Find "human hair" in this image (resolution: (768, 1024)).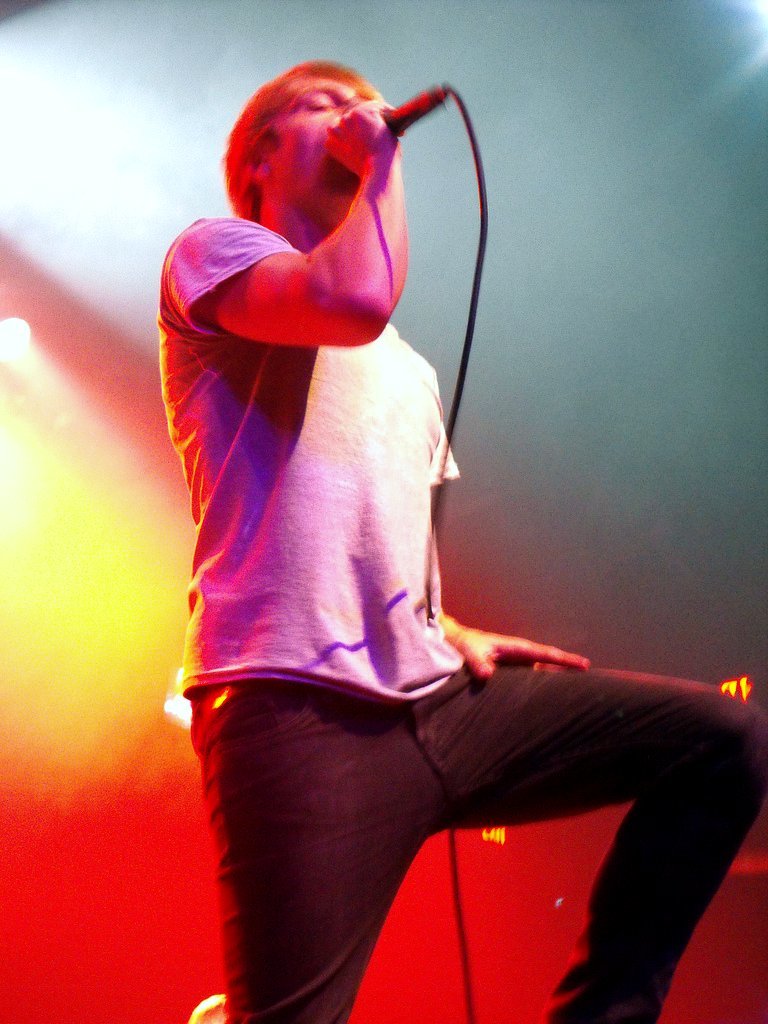
x1=208 y1=49 x2=384 y2=225.
